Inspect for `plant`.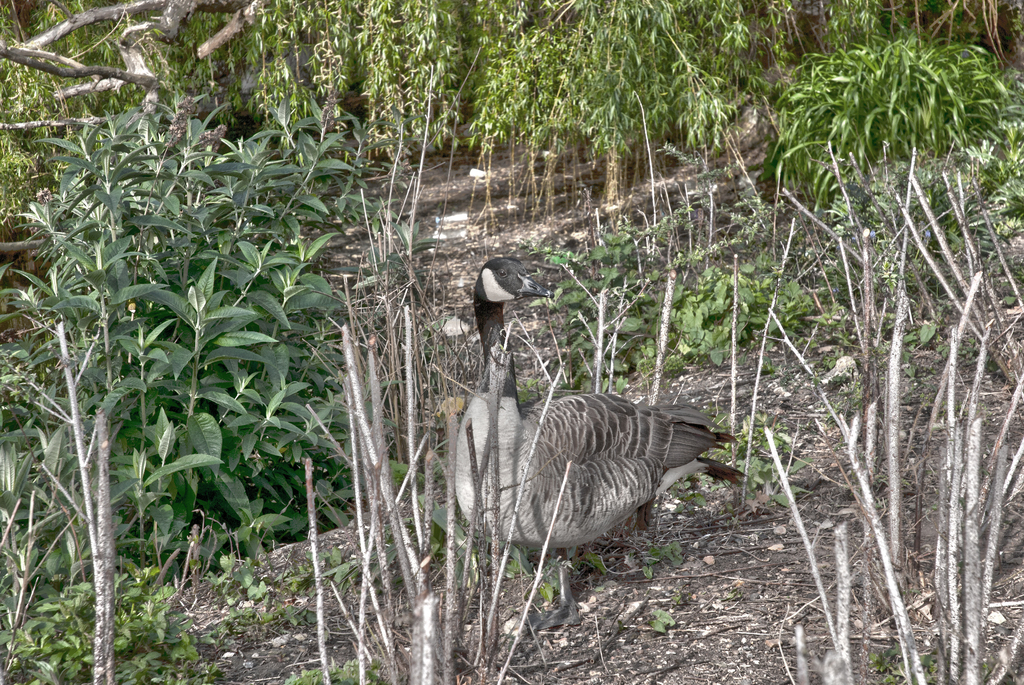
Inspection: [x1=34, y1=563, x2=207, y2=684].
